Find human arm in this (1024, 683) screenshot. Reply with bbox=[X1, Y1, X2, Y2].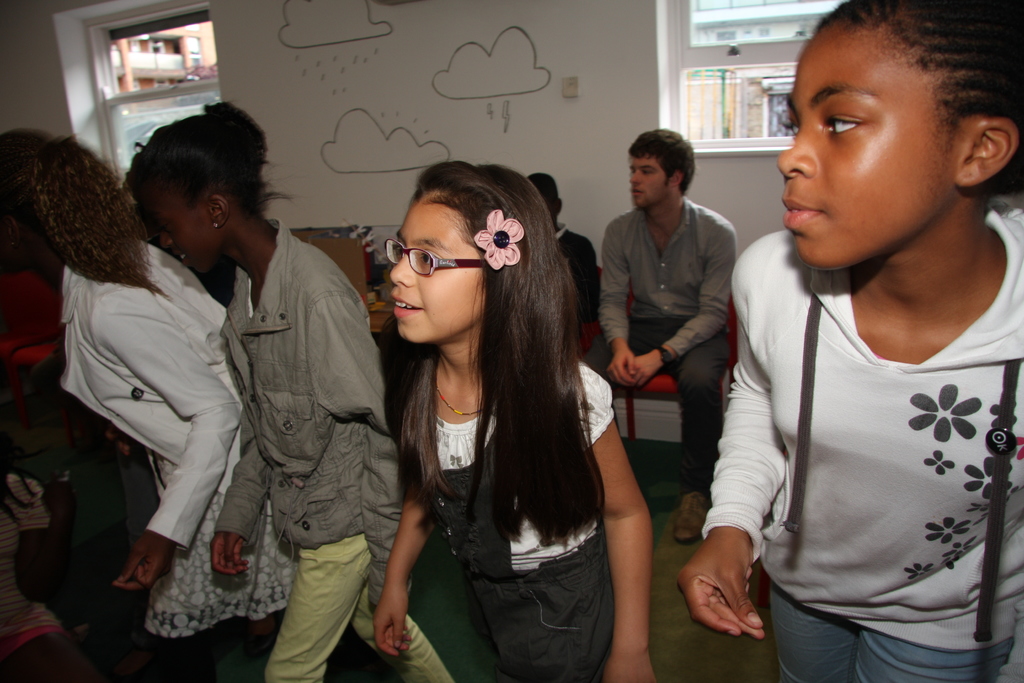
bbox=[367, 477, 439, 667].
